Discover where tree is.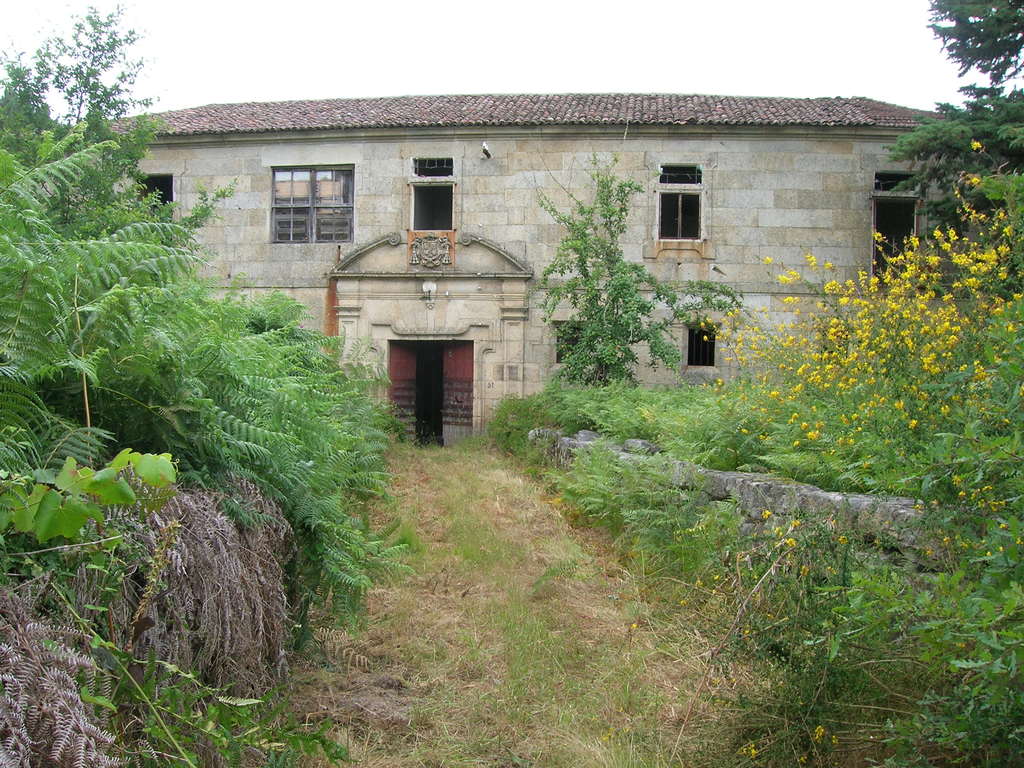
Discovered at <box>0,196,189,577</box>.
